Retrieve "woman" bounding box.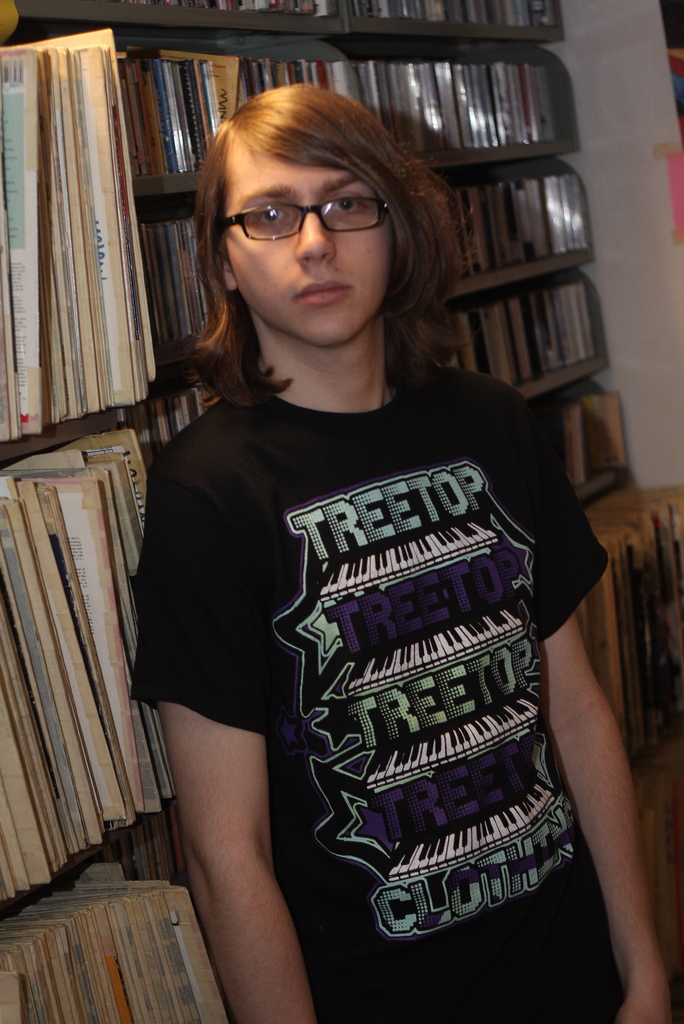
Bounding box: {"x1": 116, "y1": 88, "x2": 621, "y2": 984}.
